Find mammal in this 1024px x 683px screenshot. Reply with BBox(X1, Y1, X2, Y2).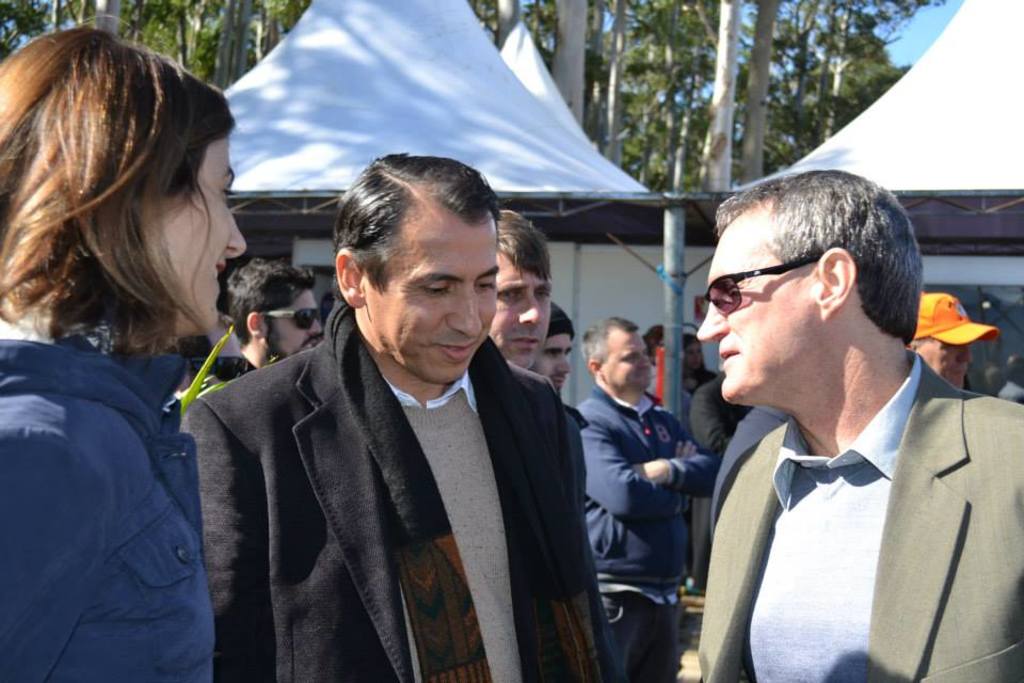
BBox(531, 304, 572, 390).
